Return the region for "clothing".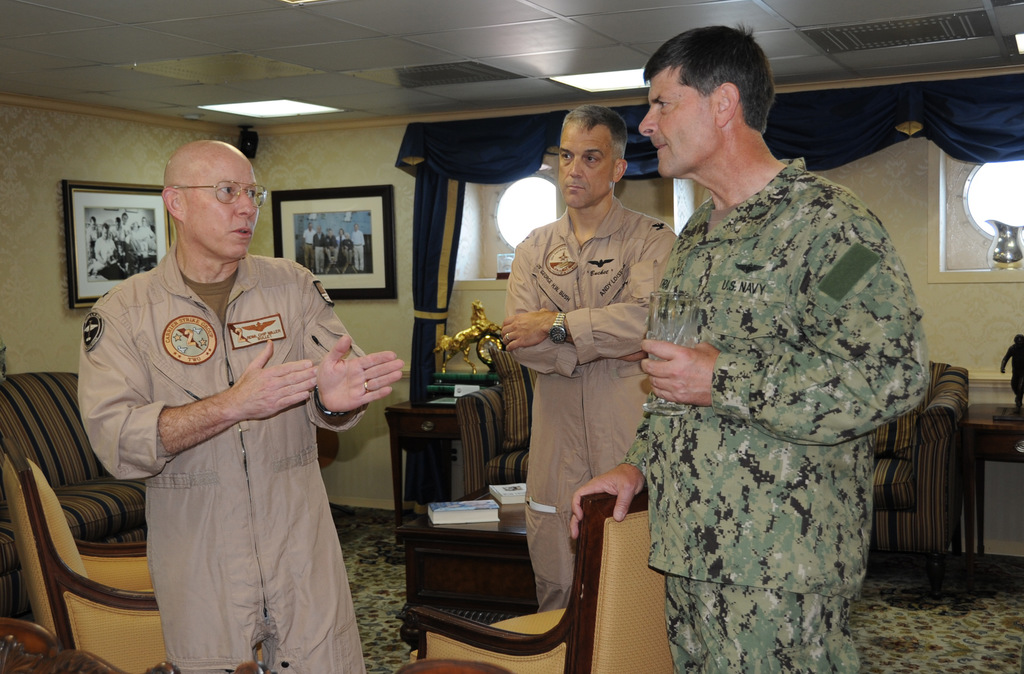
crop(336, 234, 343, 245).
